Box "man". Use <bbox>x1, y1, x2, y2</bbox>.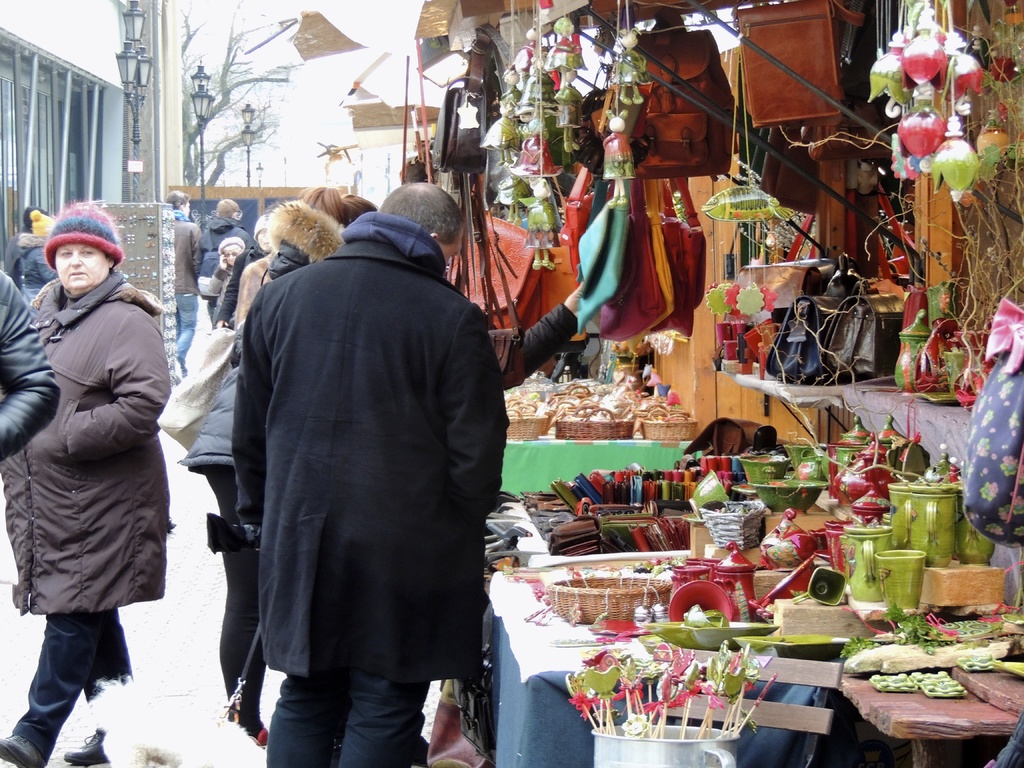
<bbox>203, 136, 509, 767</bbox>.
